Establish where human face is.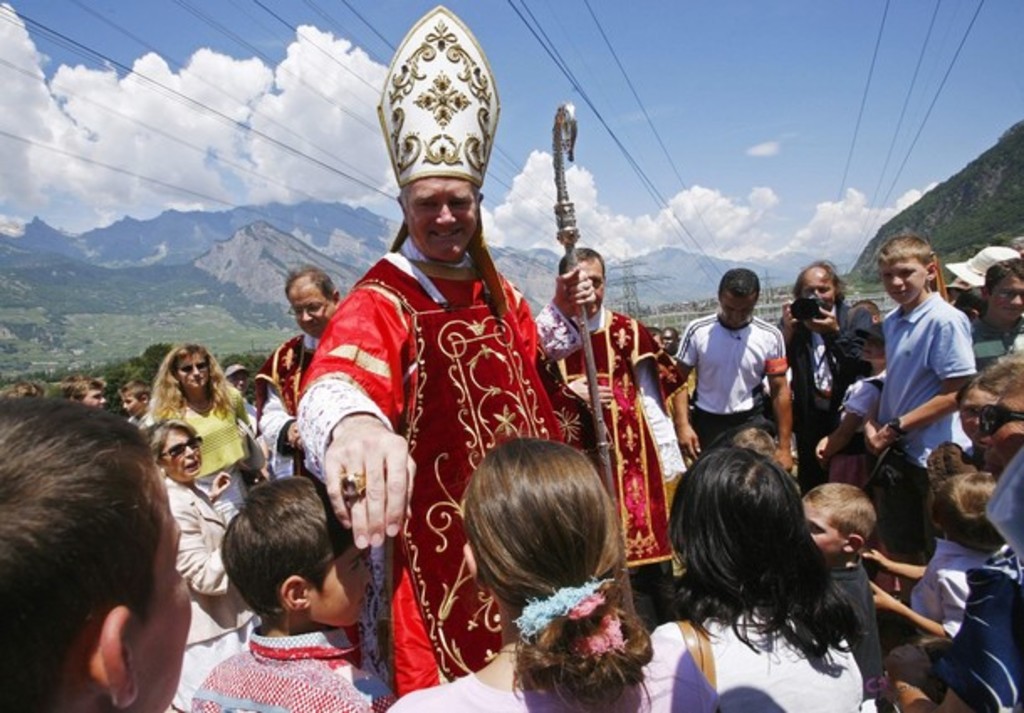
Established at bbox=[285, 284, 326, 337].
